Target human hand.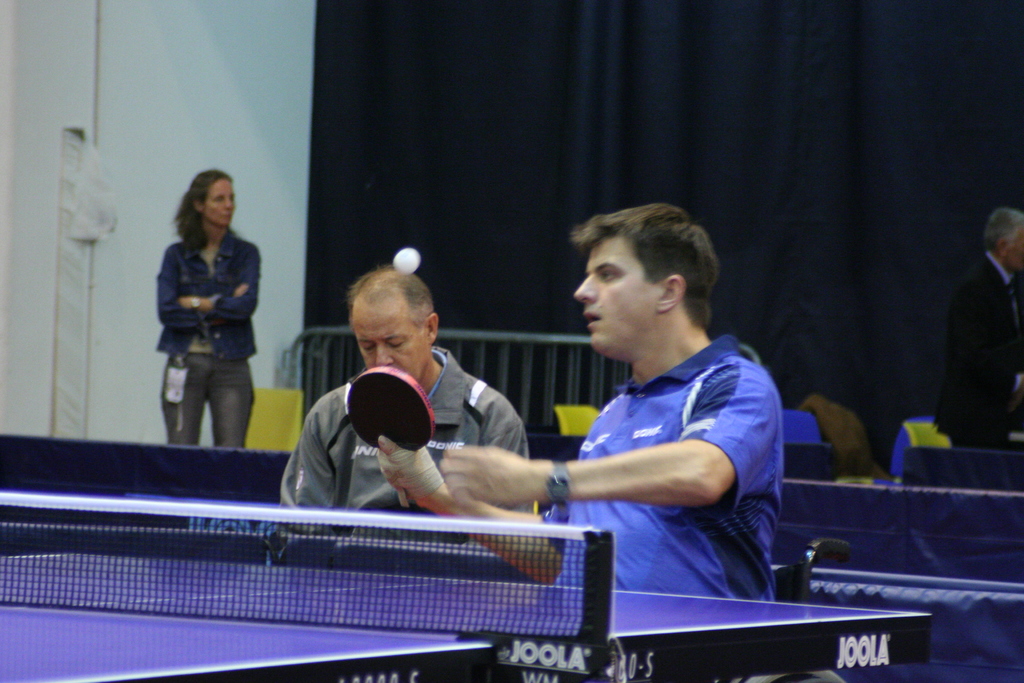
Target region: [436, 446, 529, 507].
